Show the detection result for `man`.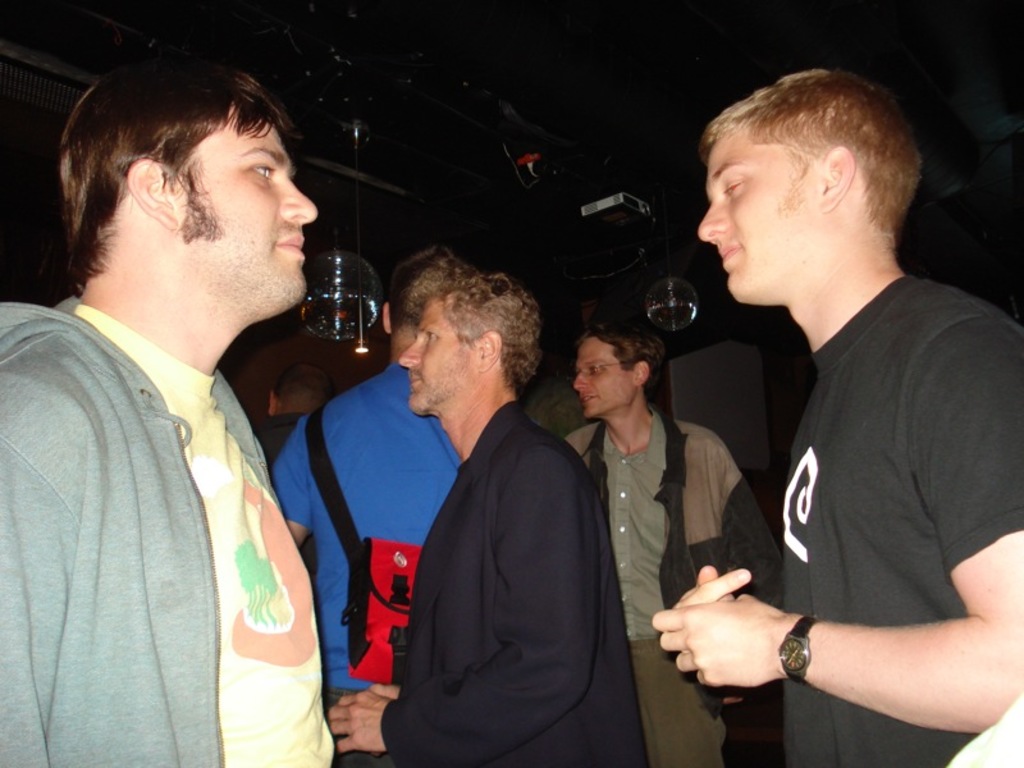
bbox=(653, 64, 1023, 767).
